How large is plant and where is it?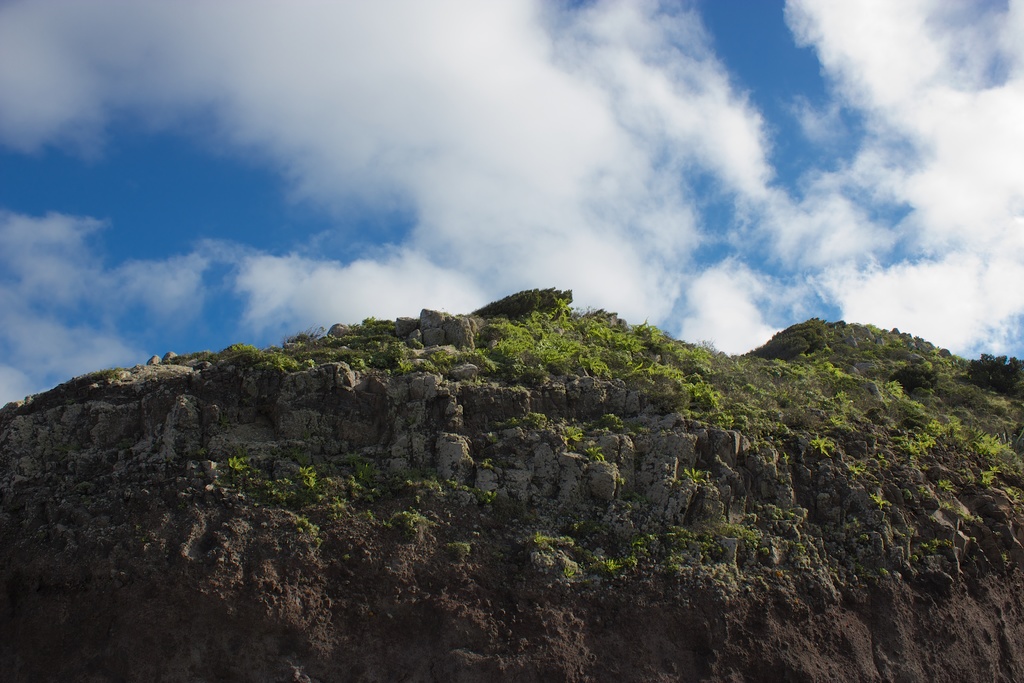
Bounding box: pyautogui.locateOnScreen(980, 470, 993, 485).
